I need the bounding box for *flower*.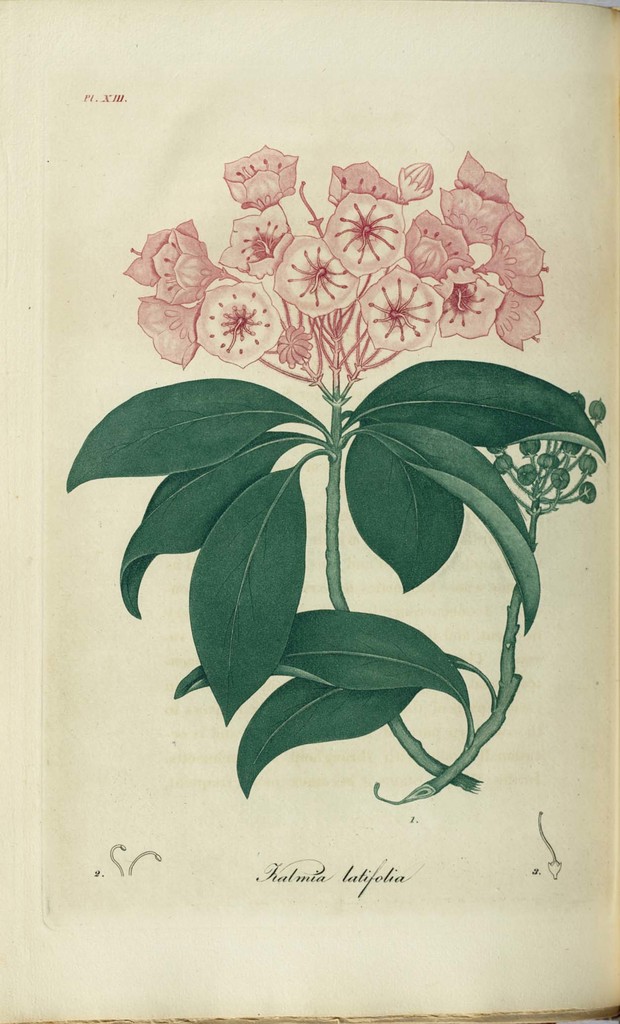
Here it is: pyautogui.locateOnScreen(152, 228, 219, 303).
